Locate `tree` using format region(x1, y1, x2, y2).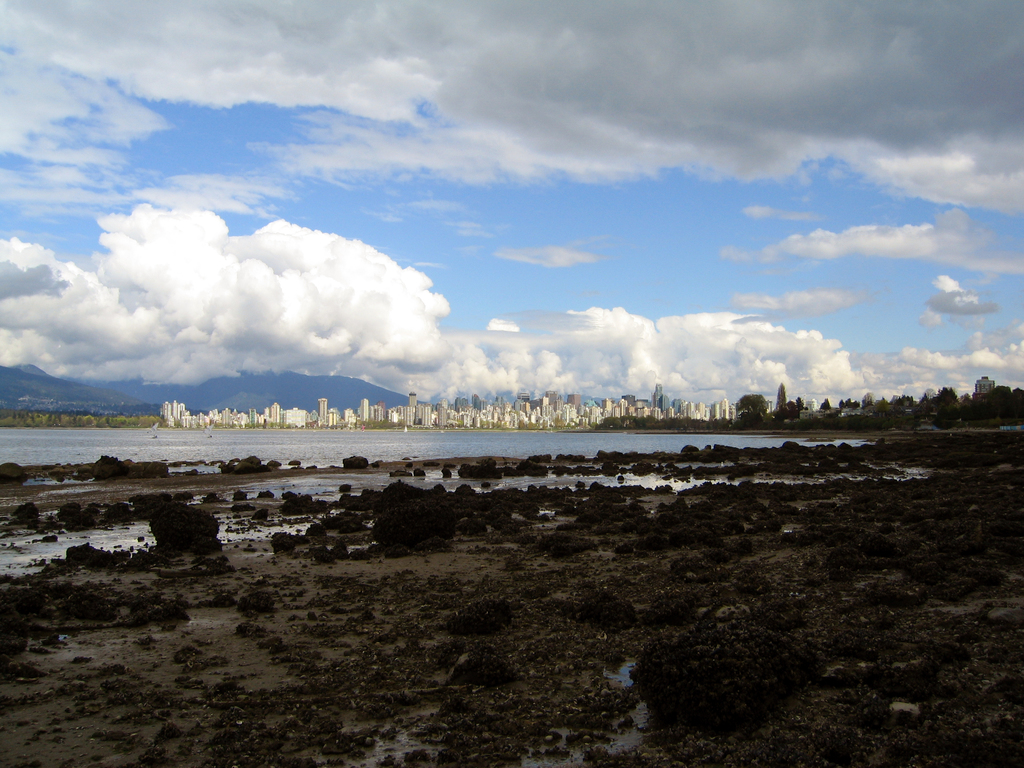
region(893, 390, 913, 416).
